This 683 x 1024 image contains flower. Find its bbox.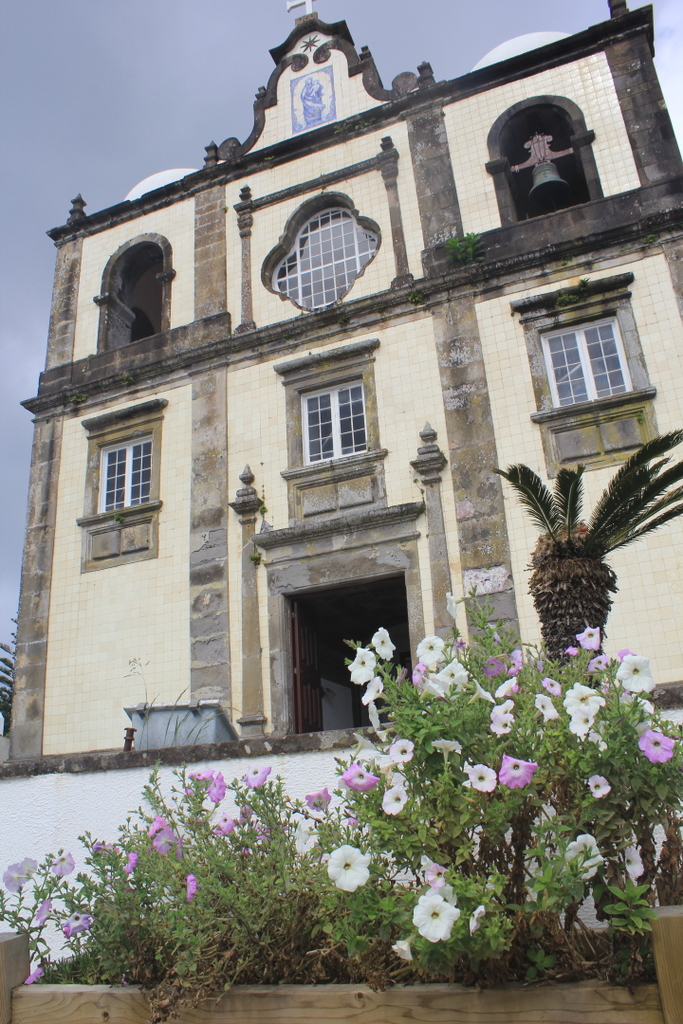
pyautogui.locateOnScreen(572, 627, 601, 650).
